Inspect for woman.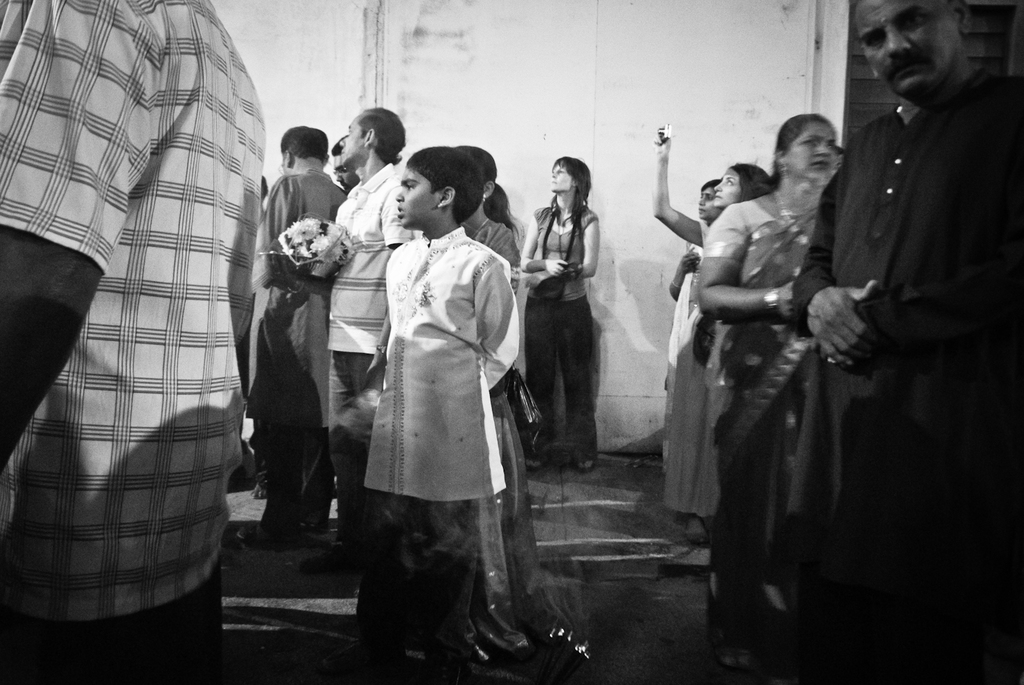
Inspection: <region>695, 111, 831, 659</region>.
